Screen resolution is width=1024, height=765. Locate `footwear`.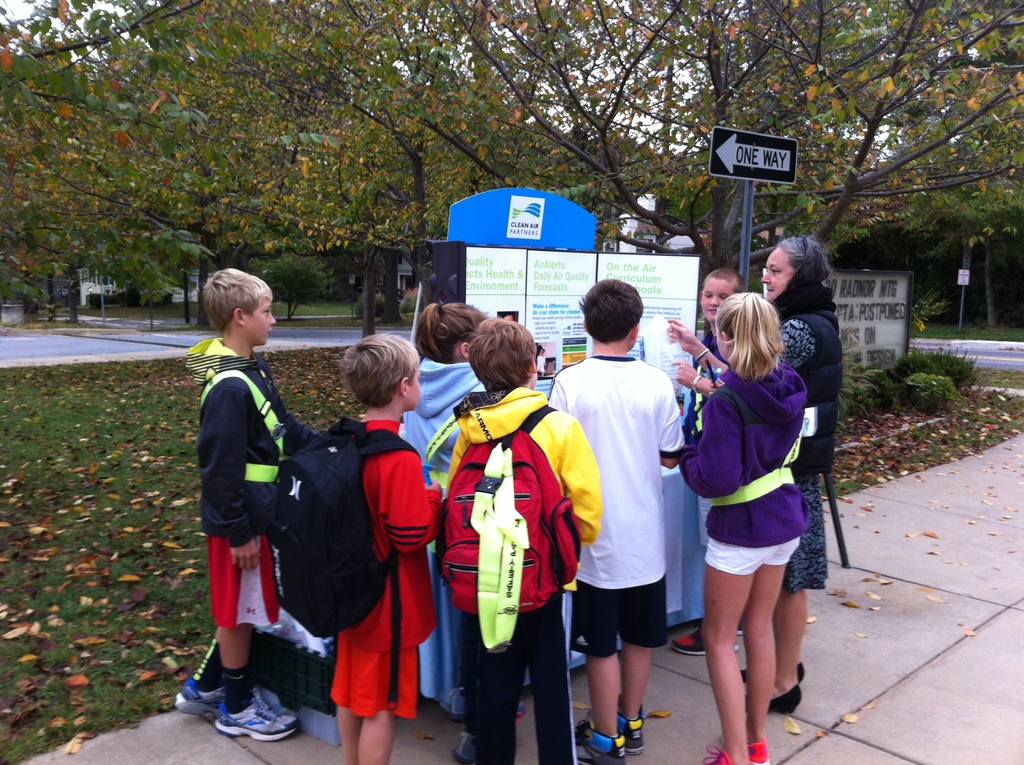
666:620:740:654.
